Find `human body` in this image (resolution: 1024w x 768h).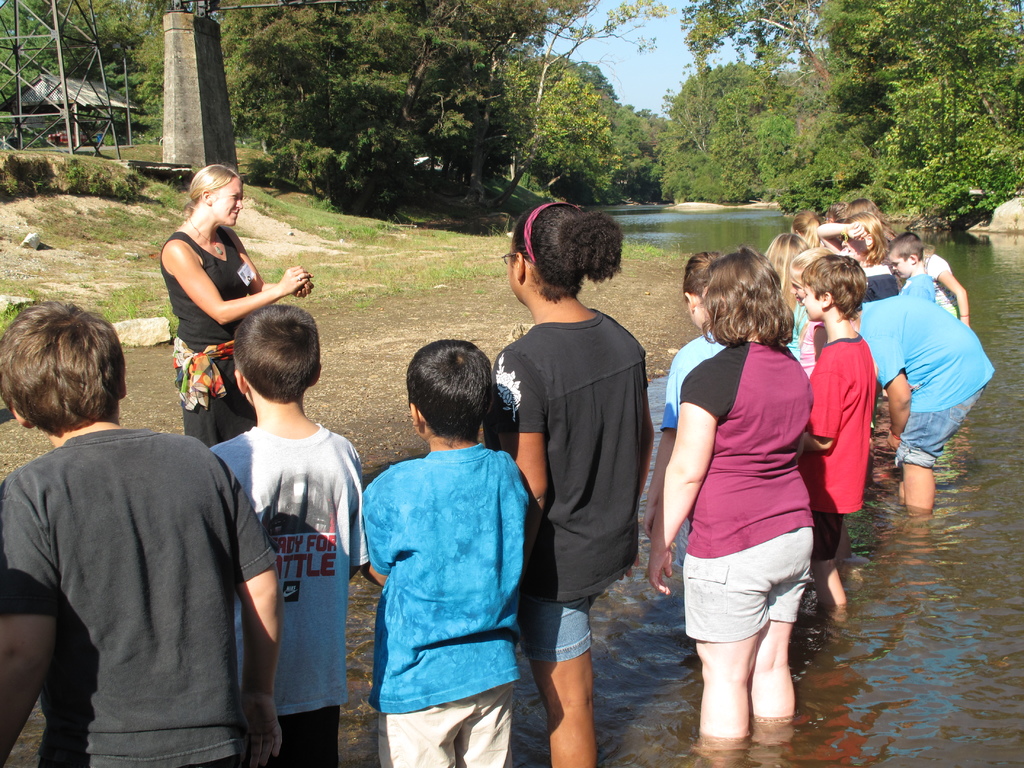
Rect(887, 229, 976, 324).
